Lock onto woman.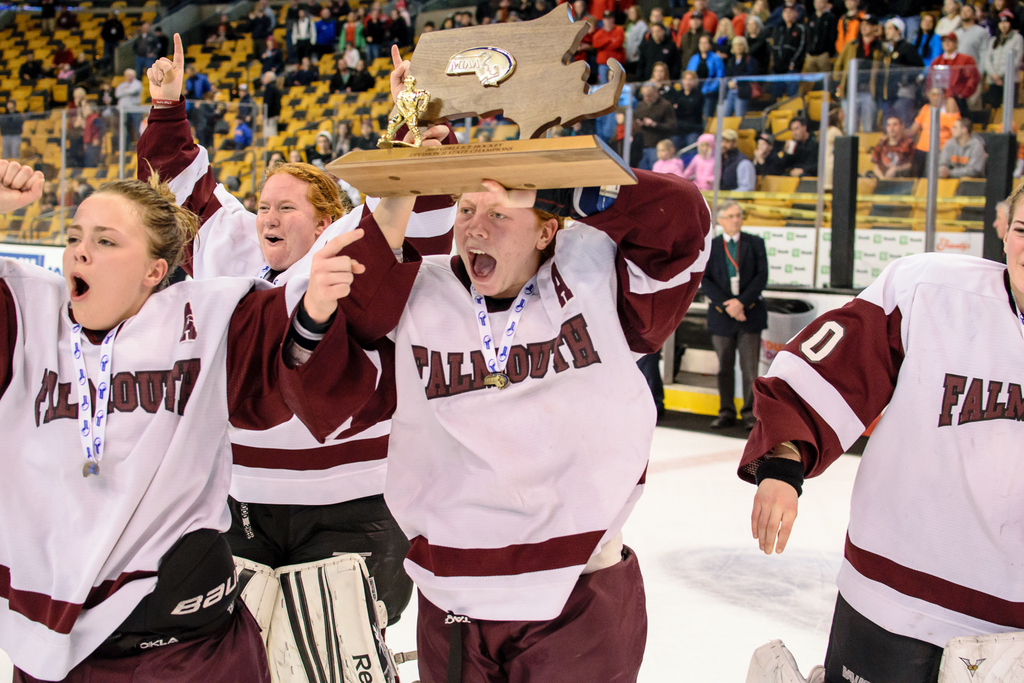
Locked: 0 131 451 682.
